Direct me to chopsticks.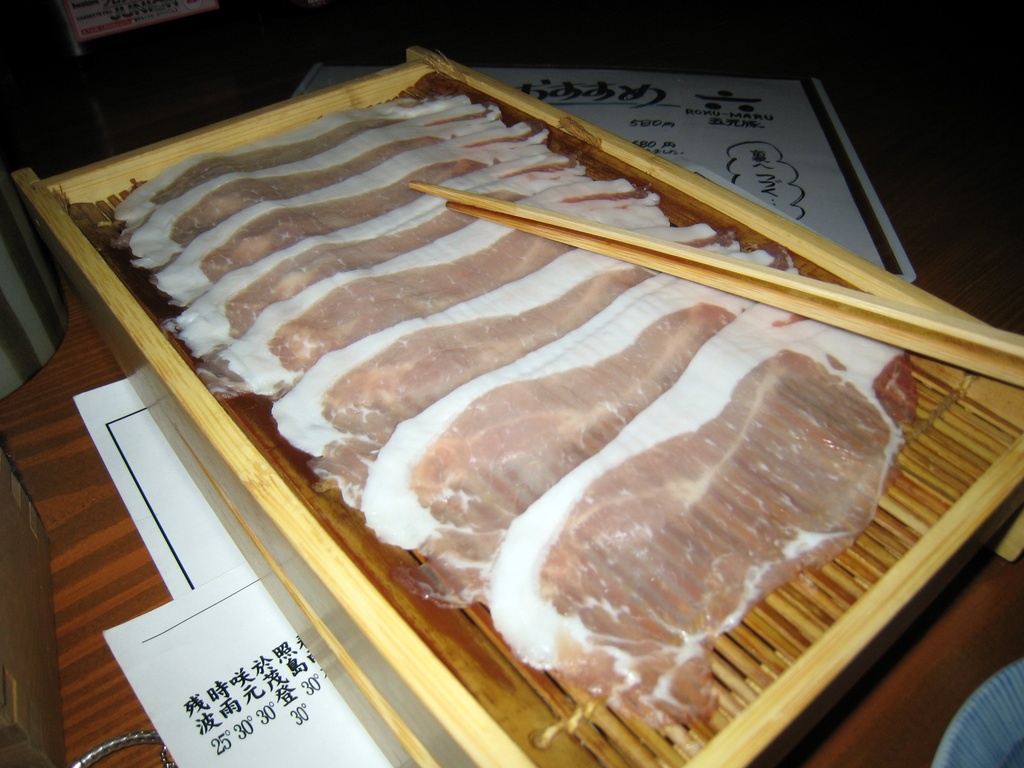
Direction: rect(394, 134, 1023, 406).
